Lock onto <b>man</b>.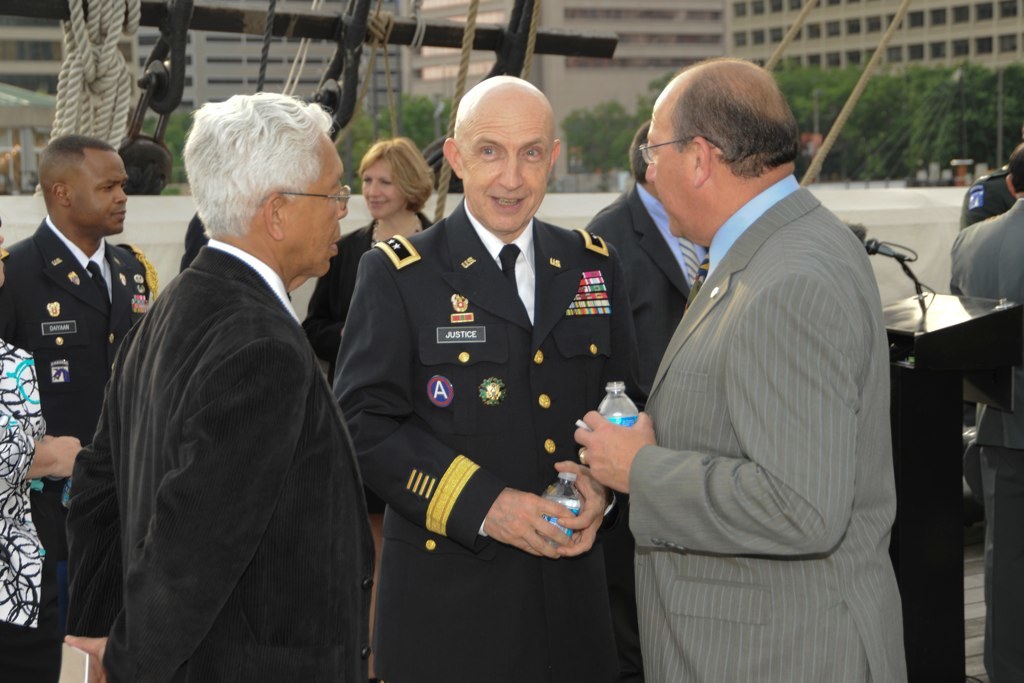
Locked: [x1=62, y1=82, x2=386, y2=680].
